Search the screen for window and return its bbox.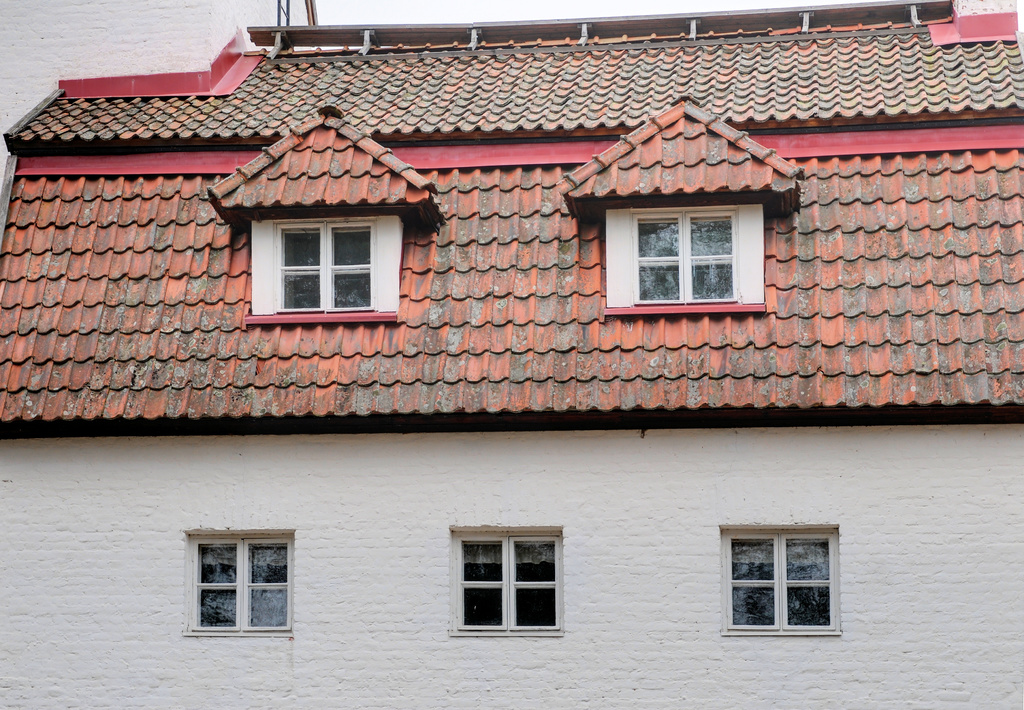
Found: 181 536 289 640.
